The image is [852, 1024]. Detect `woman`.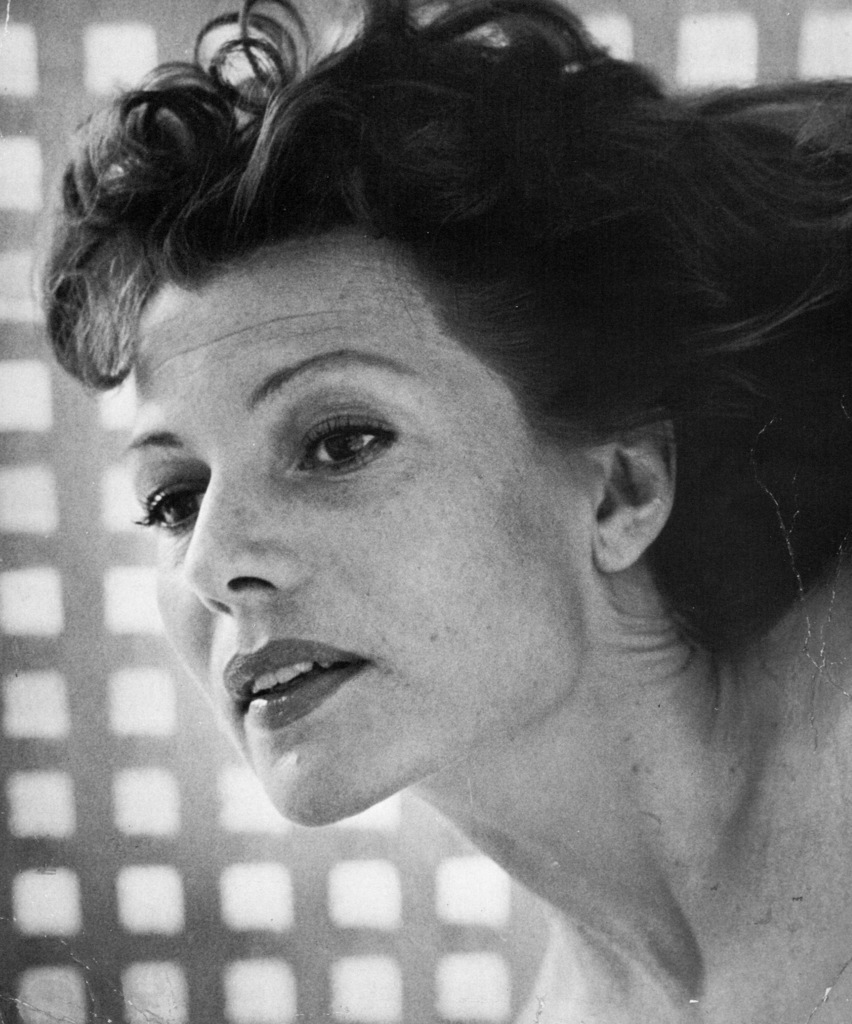
Detection: <box>23,0,851,1023</box>.
